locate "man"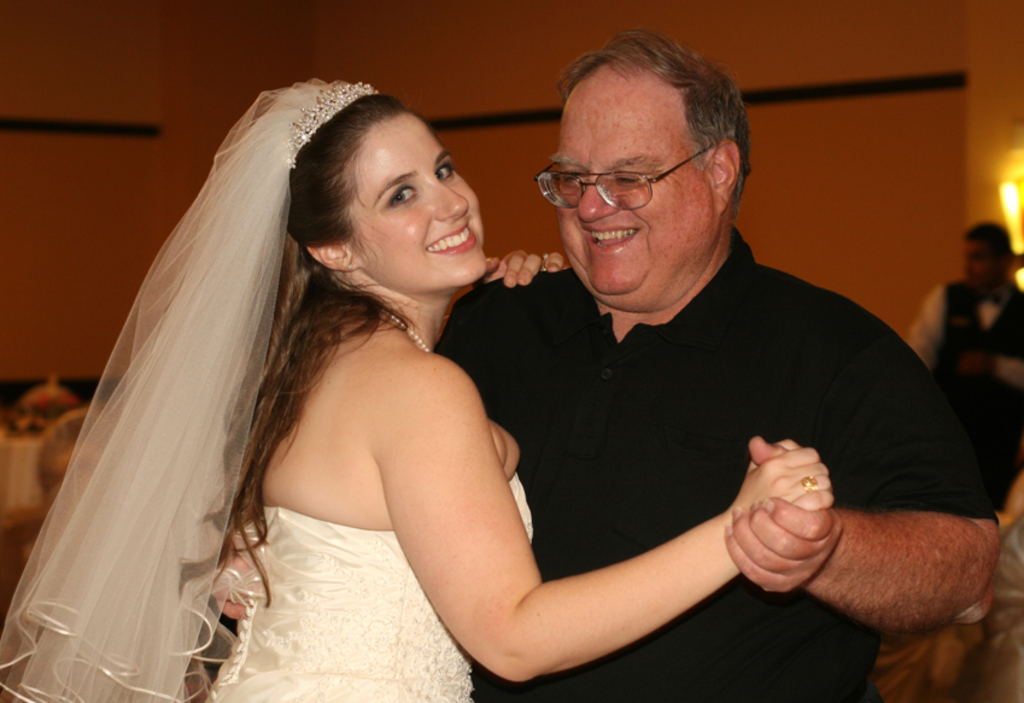
left=200, top=6, right=1023, bottom=702
